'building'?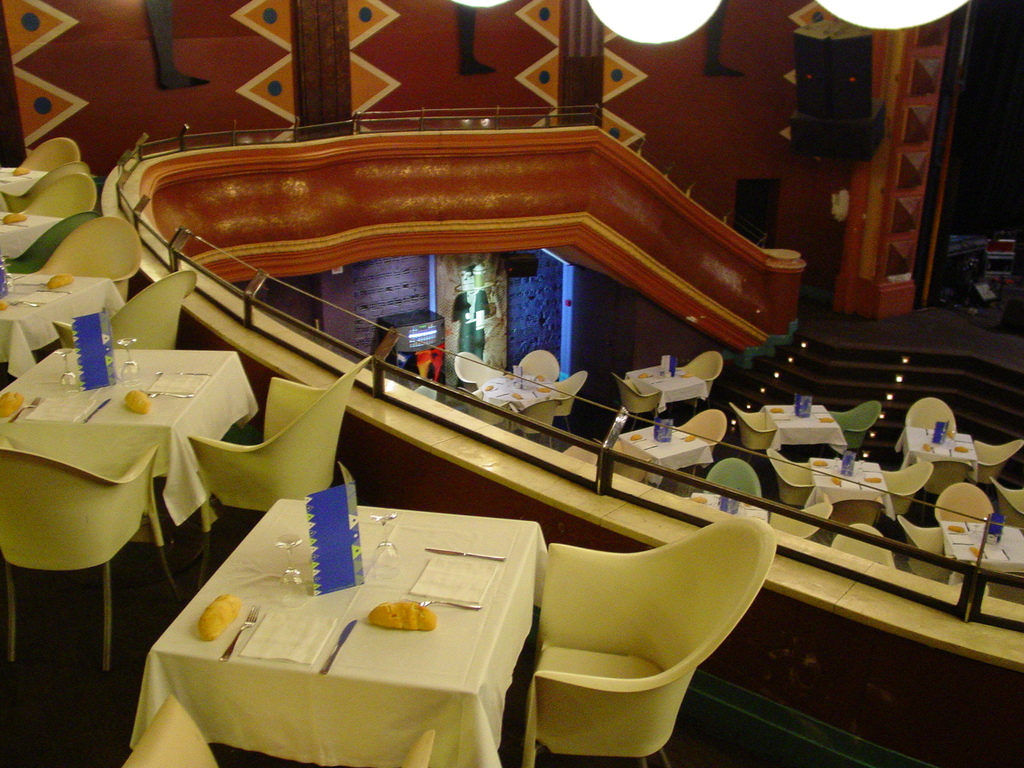
{"left": 0, "top": 0, "right": 1023, "bottom": 767}
